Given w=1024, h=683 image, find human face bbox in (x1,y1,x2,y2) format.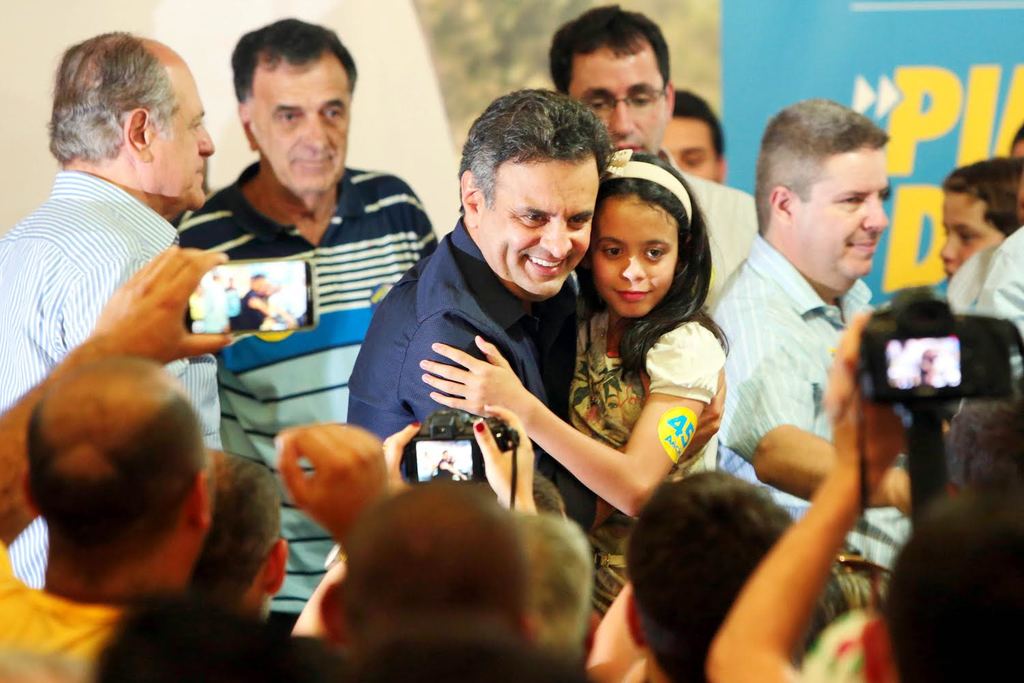
(150,70,218,211).
